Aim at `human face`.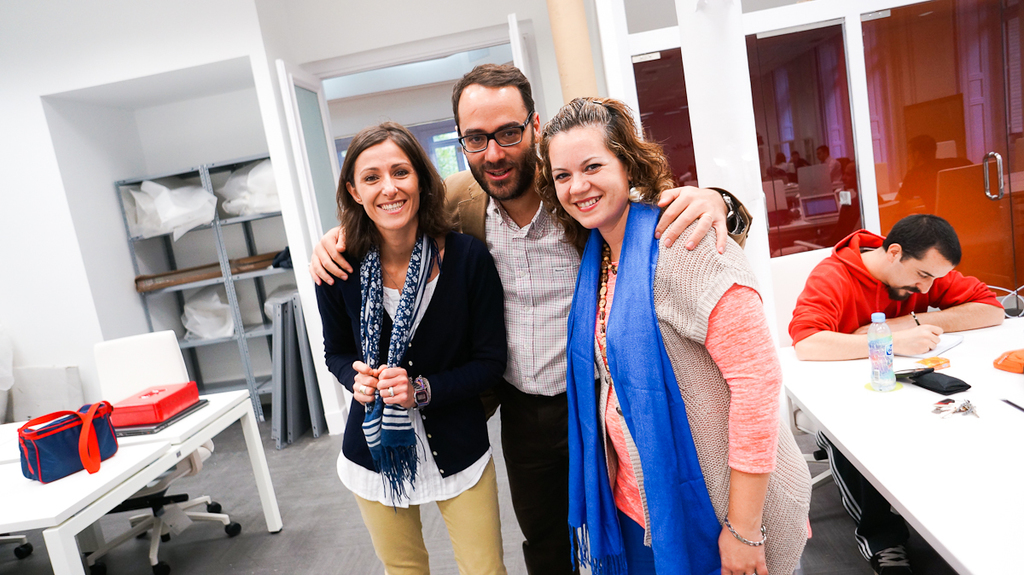
Aimed at 454/94/533/200.
